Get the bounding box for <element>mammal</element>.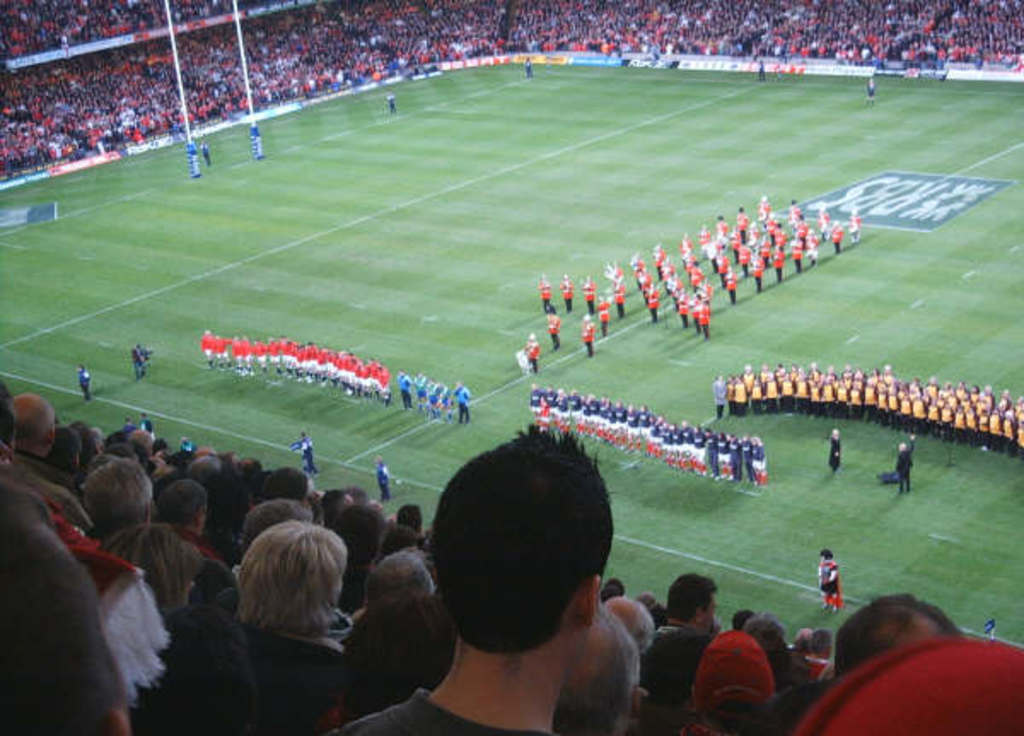
bbox(730, 275, 737, 299).
